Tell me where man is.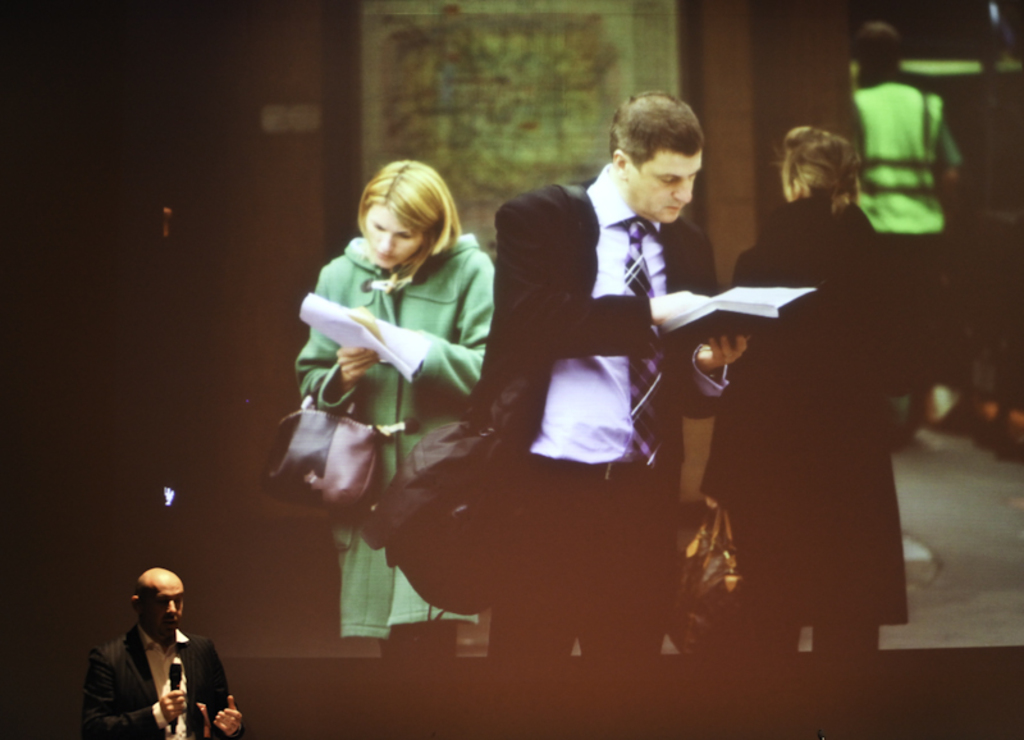
man is at (426, 99, 745, 648).
